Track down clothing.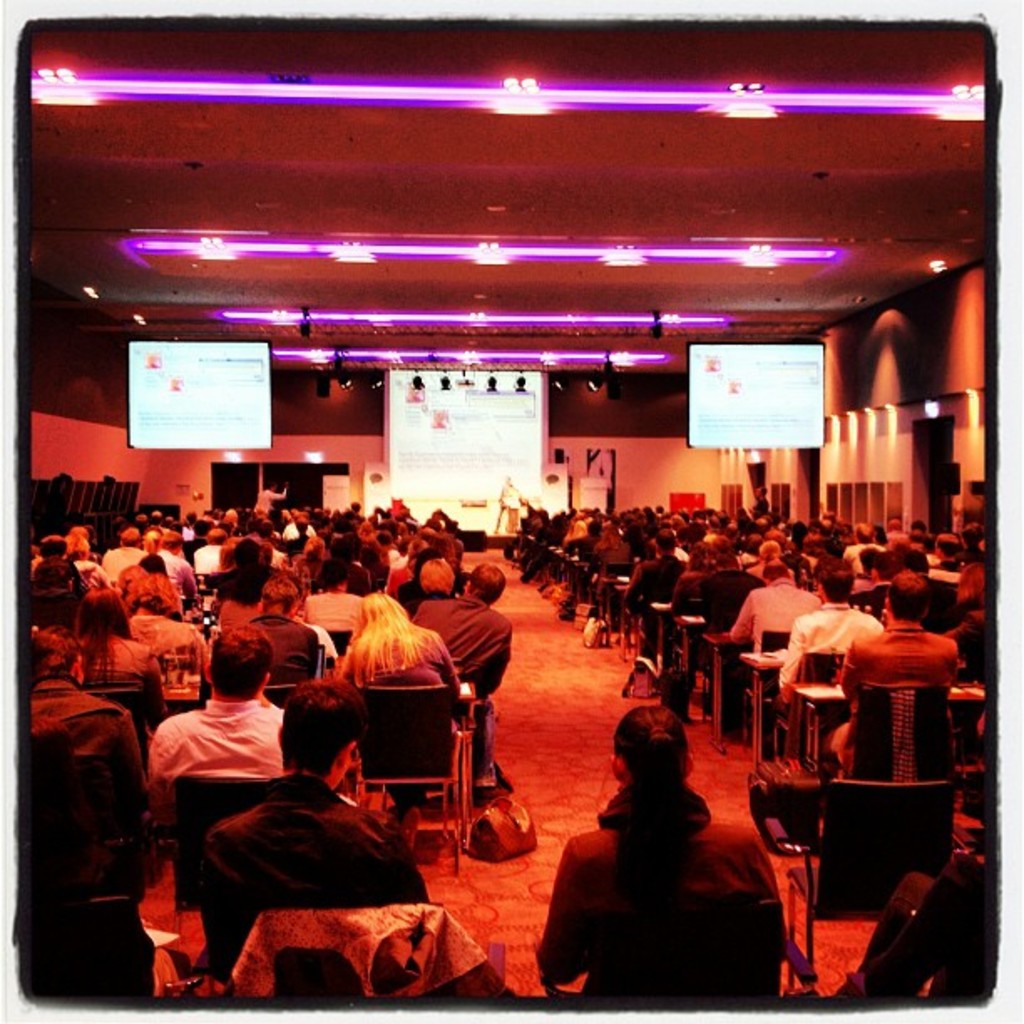
Tracked to detection(535, 776, 788, 1014).
